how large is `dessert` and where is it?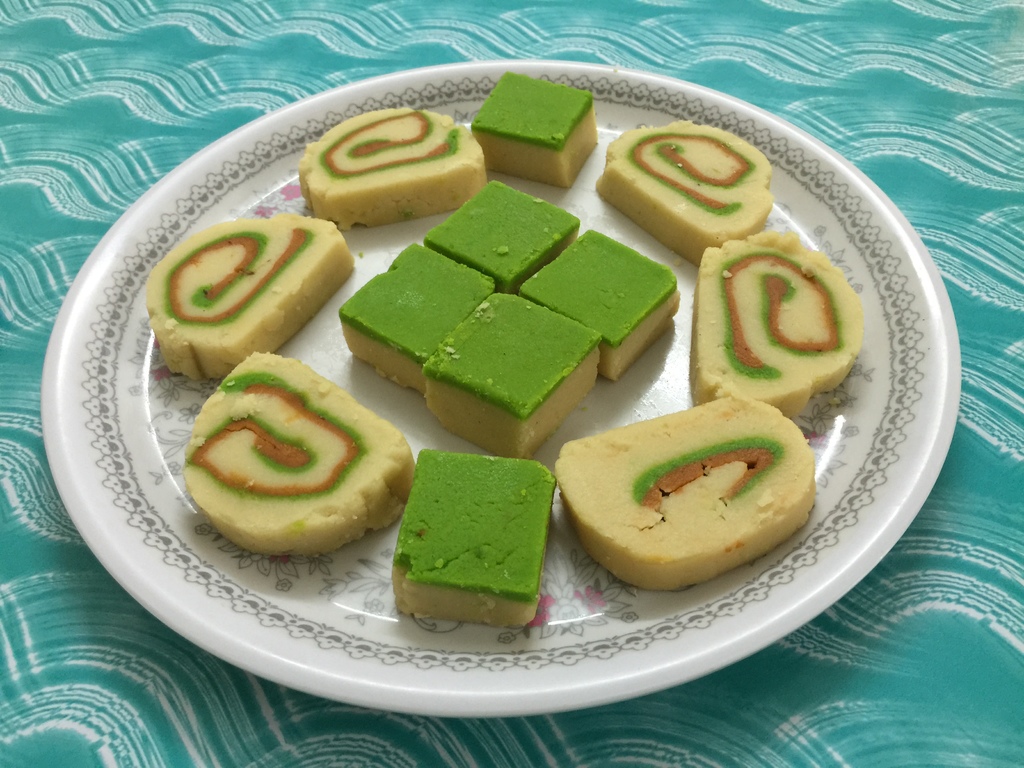
Bounding box: l=343, t=243, r=495, b=392.
